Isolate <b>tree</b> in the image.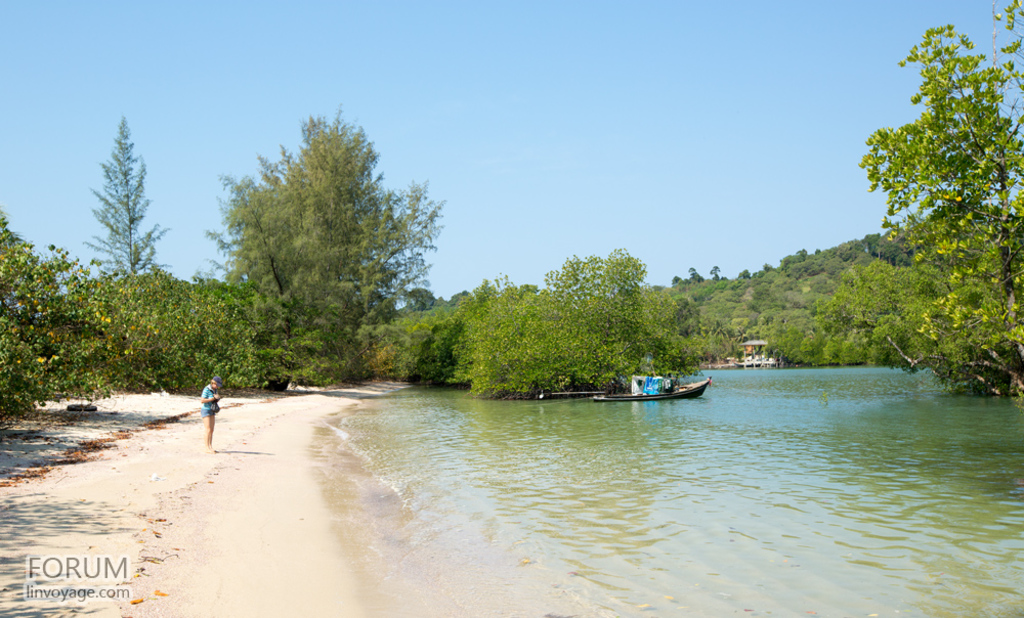
Isolated region: [left=0, top=208, right=57, bottom=383].
